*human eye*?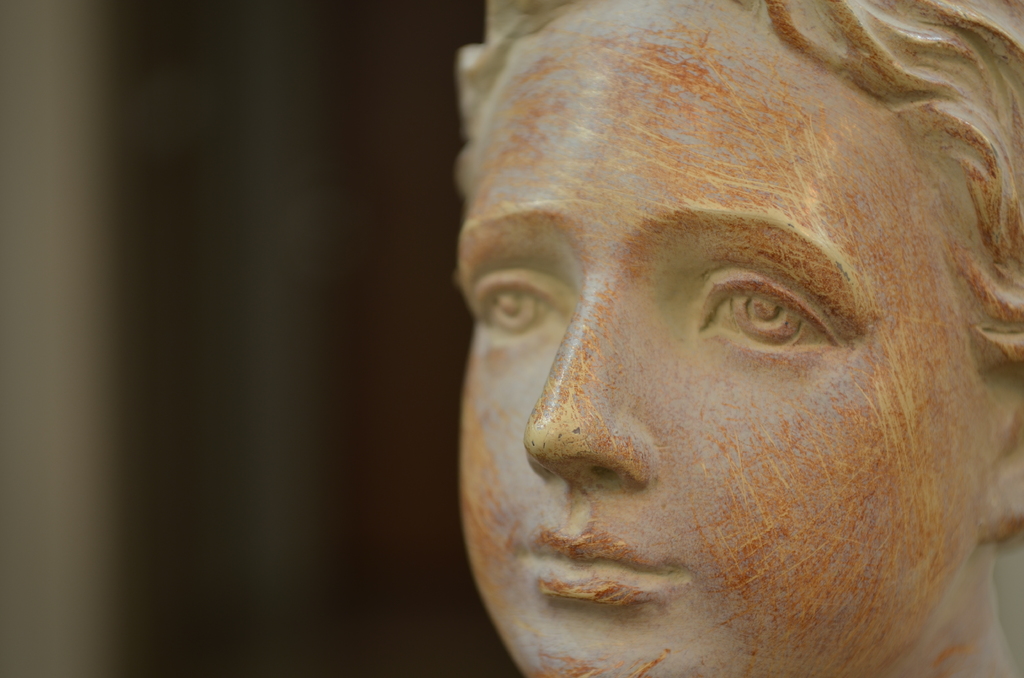
select_region(468, 268, 580, 359)
